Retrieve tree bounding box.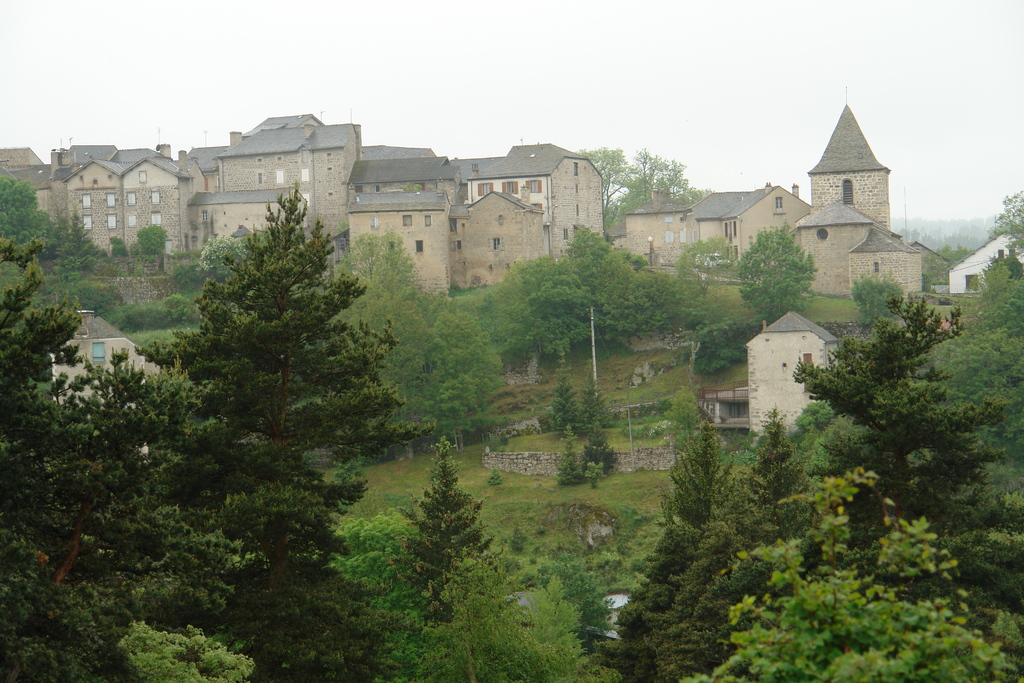
Bounding box: {"x1": 426, "y1": 304, "x2": 511, "y2": 454}.
